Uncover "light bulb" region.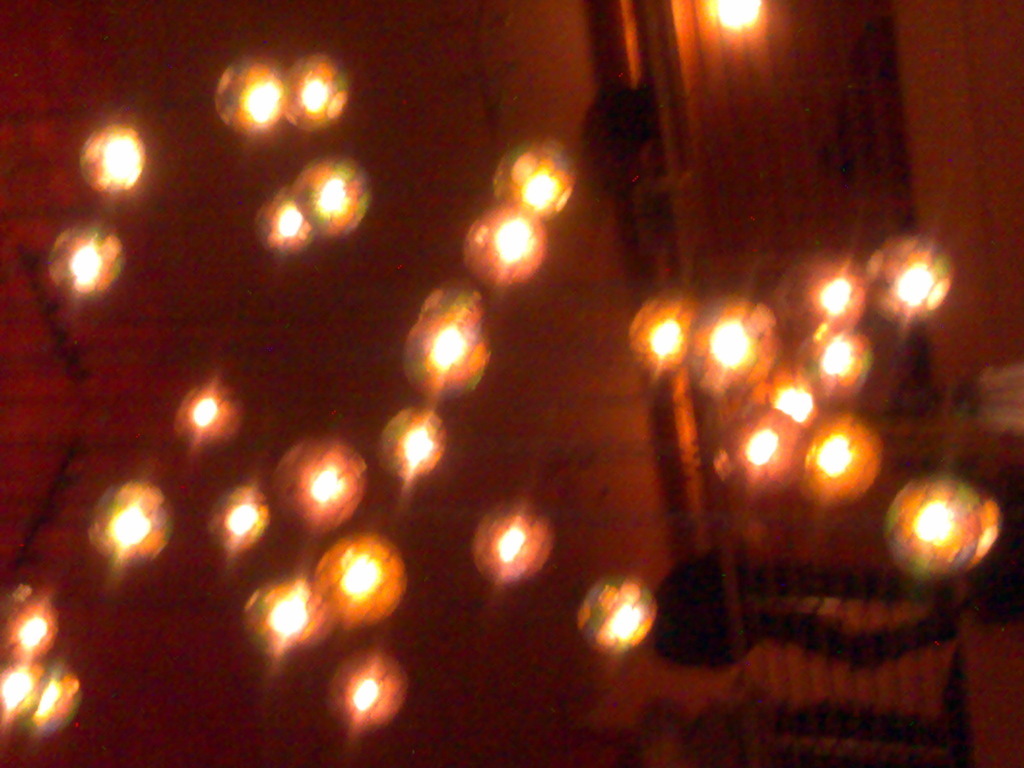
Uncovered: {"left": 354, "top": 679, "right": 378, "bottom": 715}.
